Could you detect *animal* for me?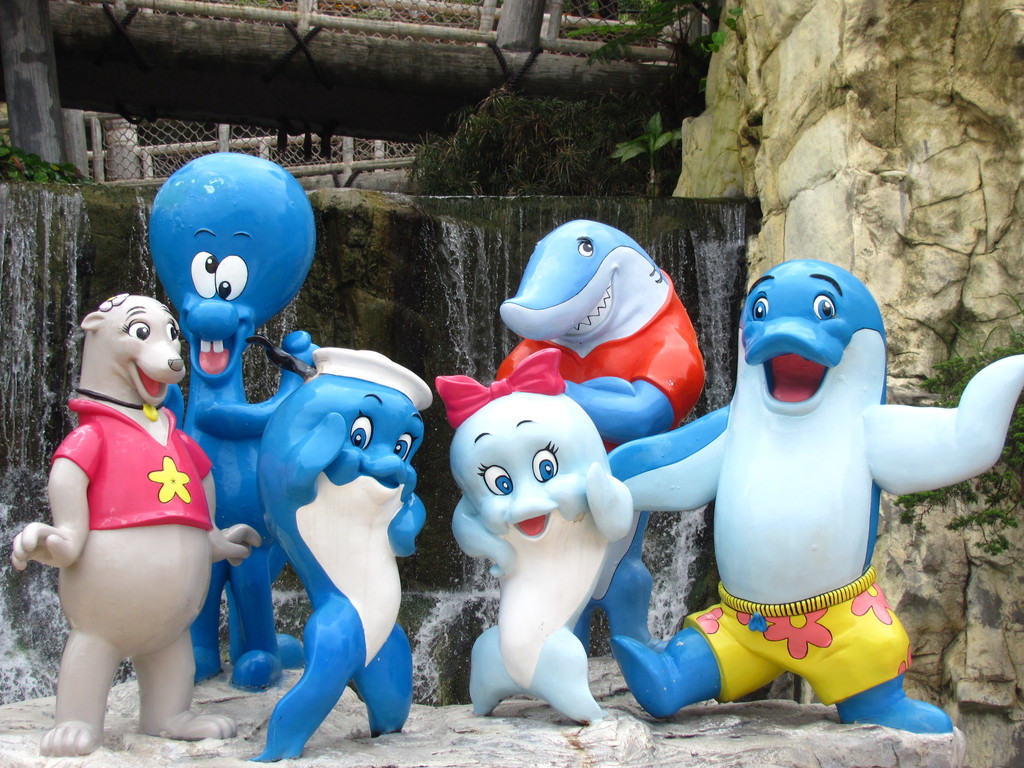
Detection result: Rect(604, 252, 1022, 752).
